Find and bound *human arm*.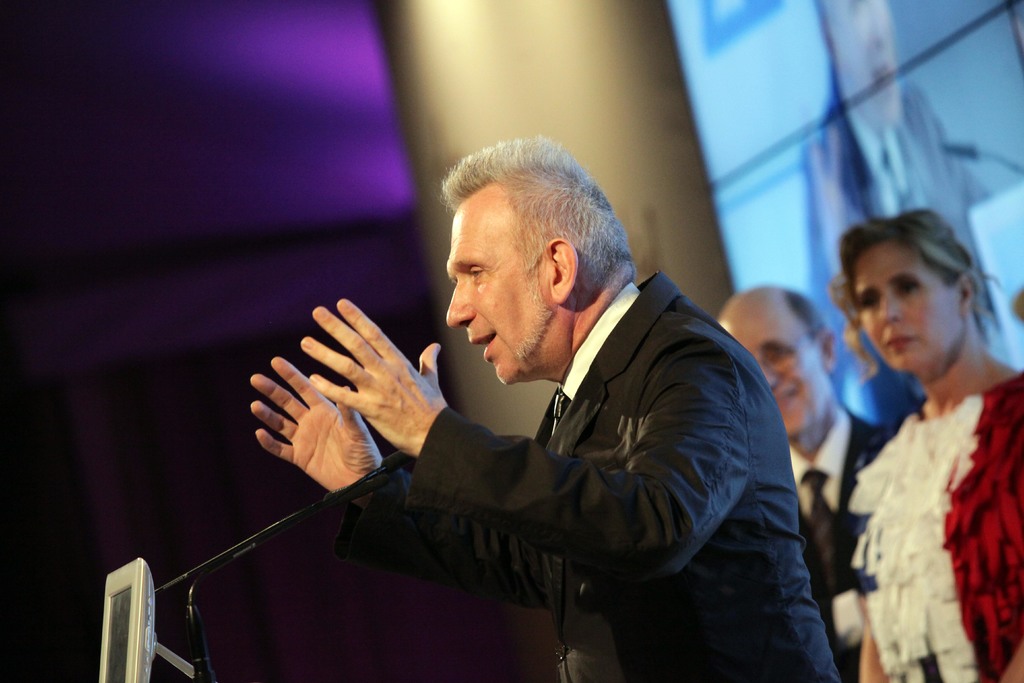
Bound: {"left": 255, "top": 353, "right": 545, "bottom": 606}.
